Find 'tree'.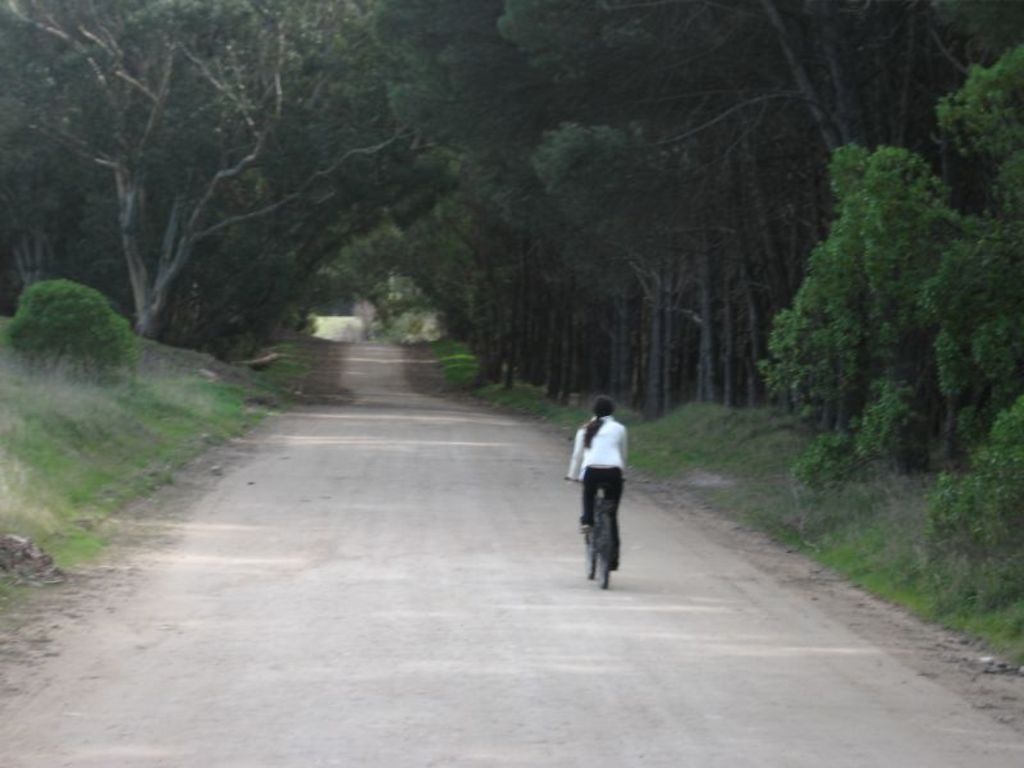
[641,1,831,403].
